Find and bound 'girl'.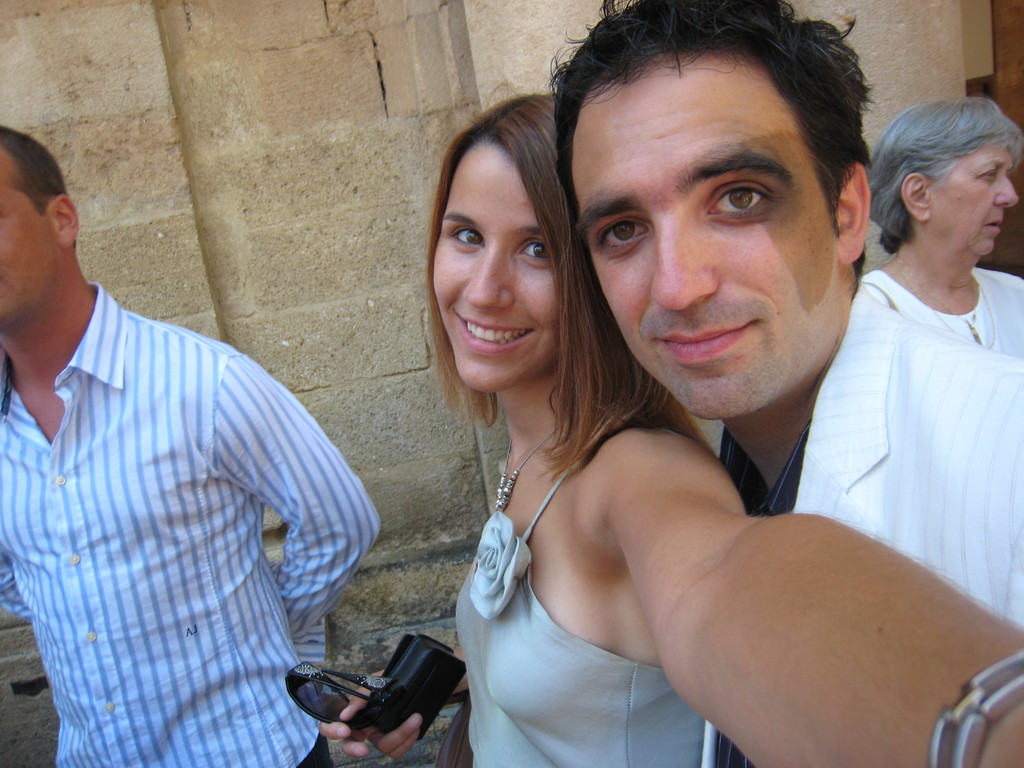
Bound: select_region(313, 71, 1023, 767).
